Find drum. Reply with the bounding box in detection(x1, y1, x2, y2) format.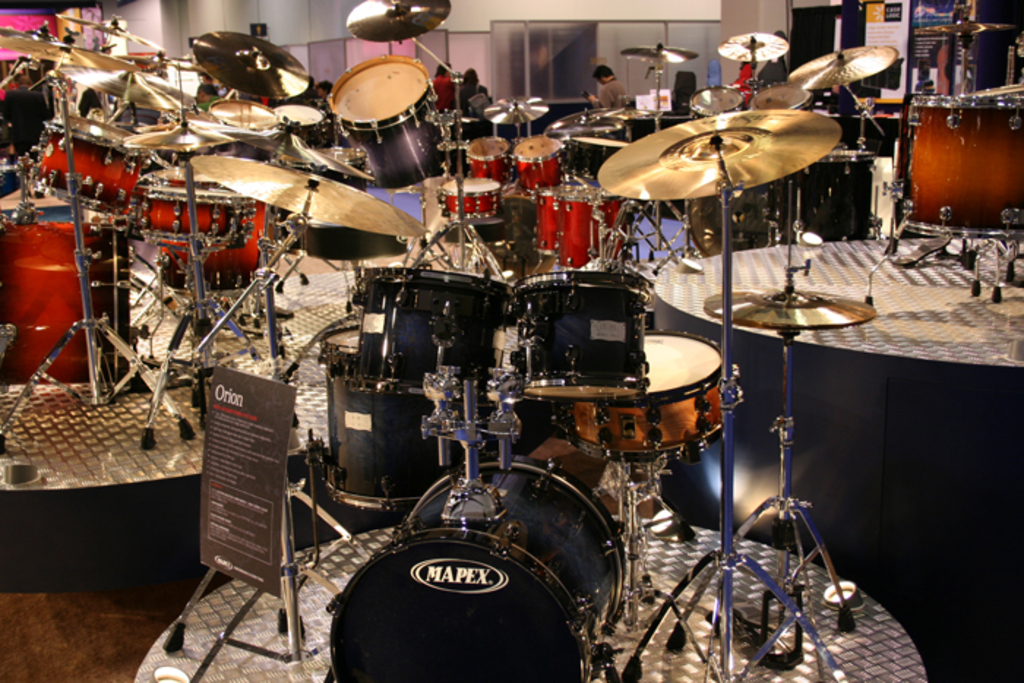
detection(553, 328, 723, 464).
